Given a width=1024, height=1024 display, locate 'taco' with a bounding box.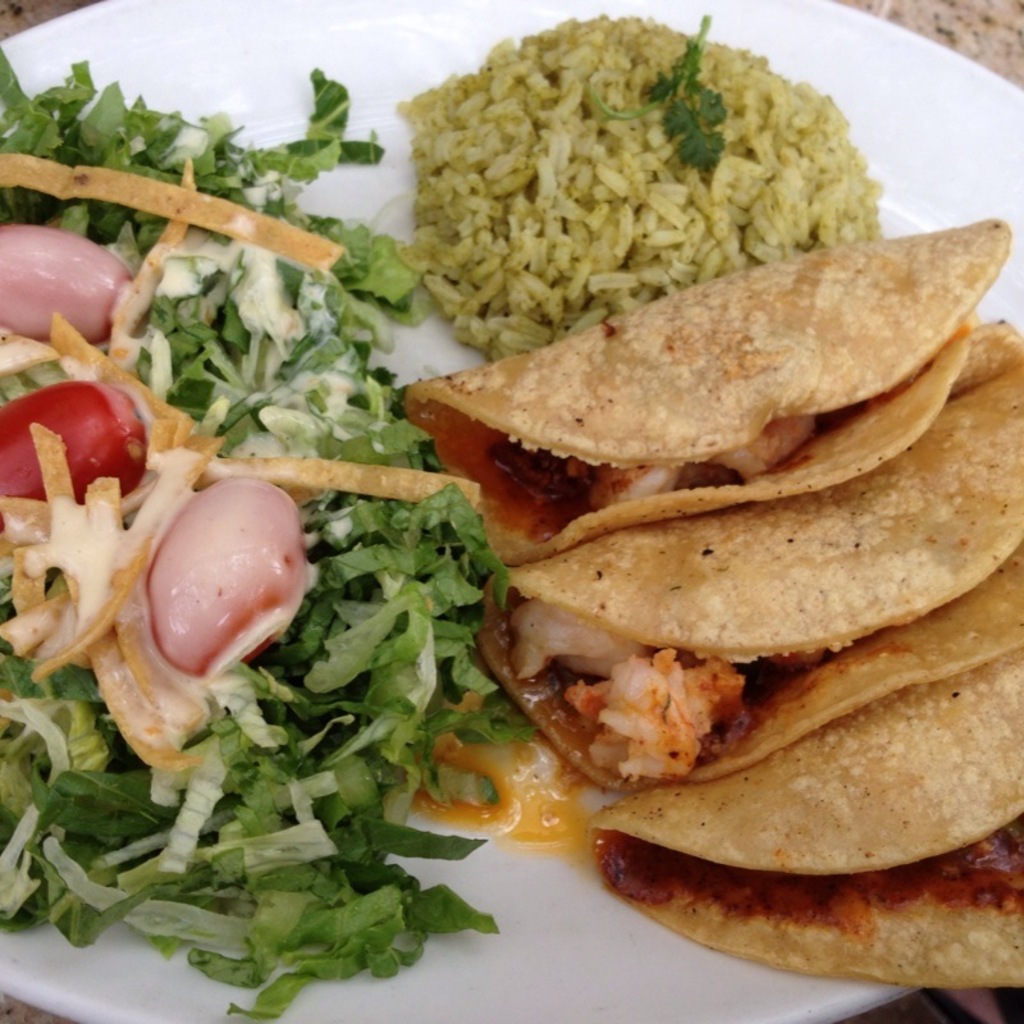
Located: detection(113, 49, 982, 979).
